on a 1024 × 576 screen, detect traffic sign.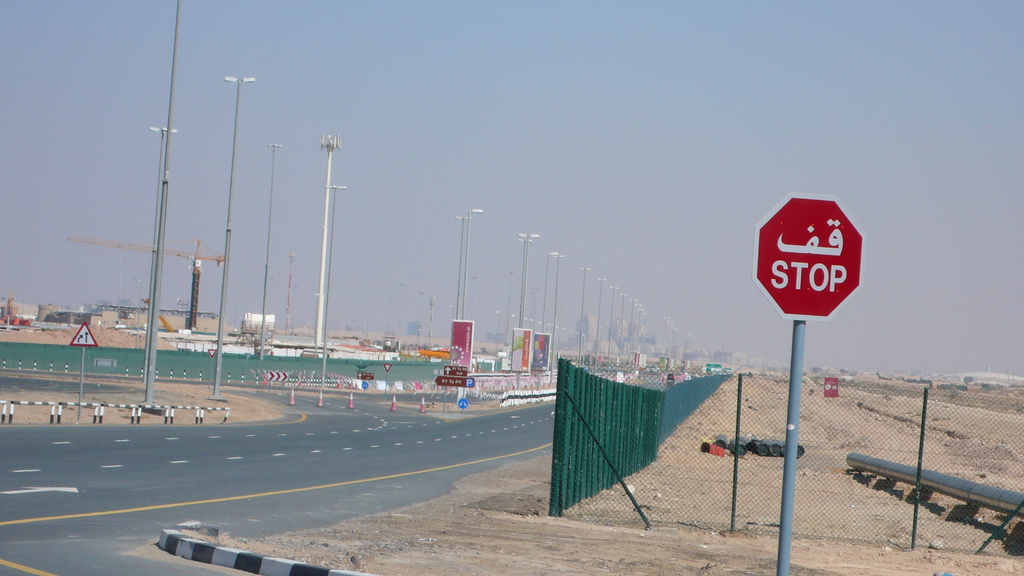
bbox(65, 321, 101, 348).
